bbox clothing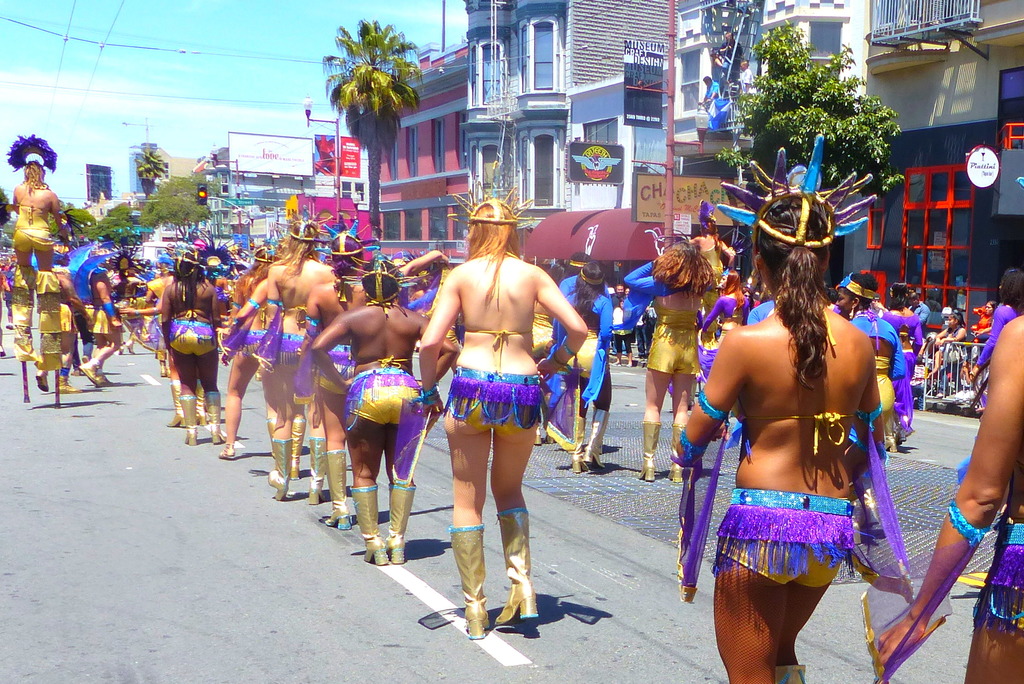
<region>86, 296, 120, 338</region>
